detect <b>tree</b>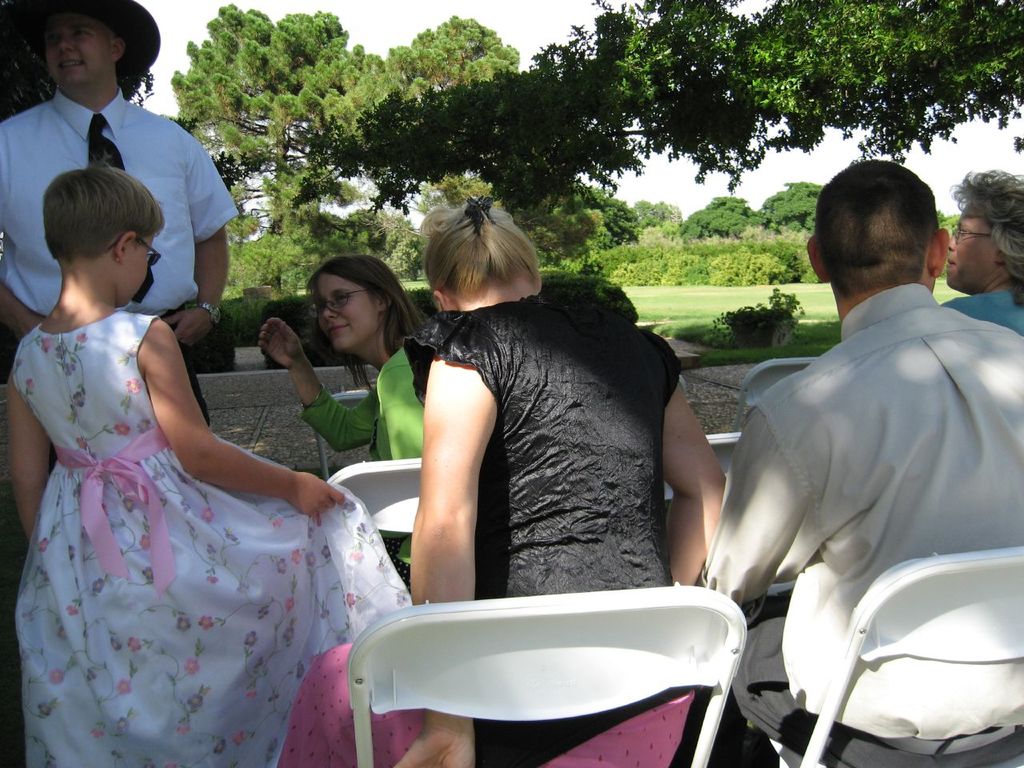
<region>538, 185, 641, 263</region>
